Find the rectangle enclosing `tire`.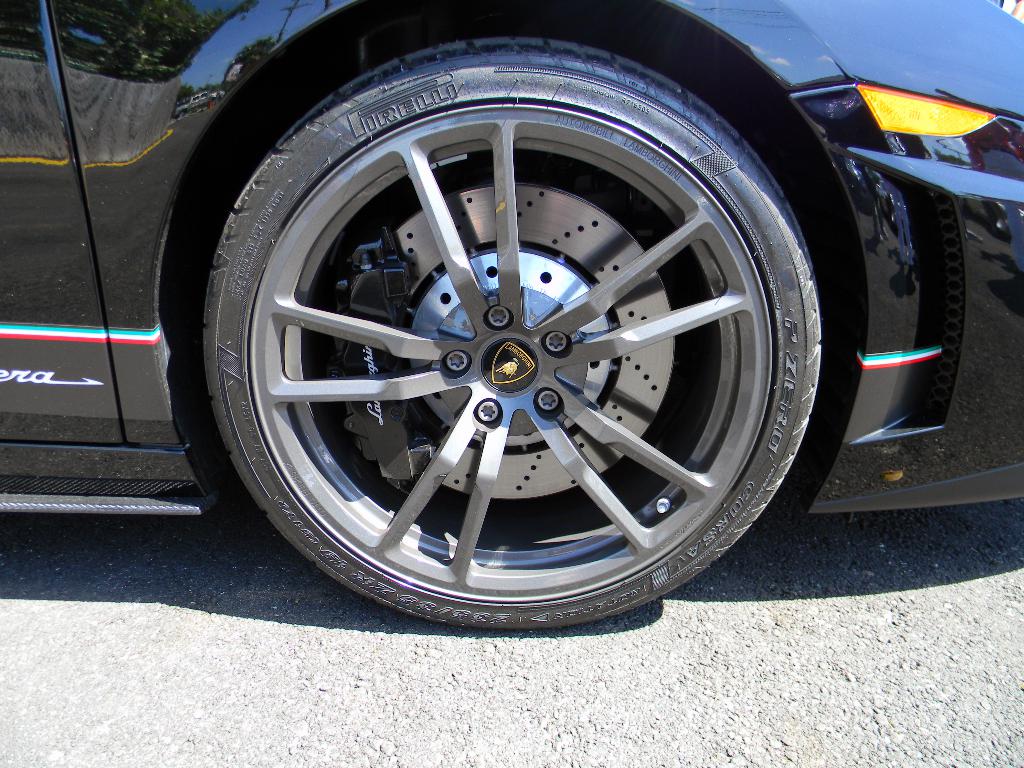
x1=195, y1=27, x2=831, y2=628.
